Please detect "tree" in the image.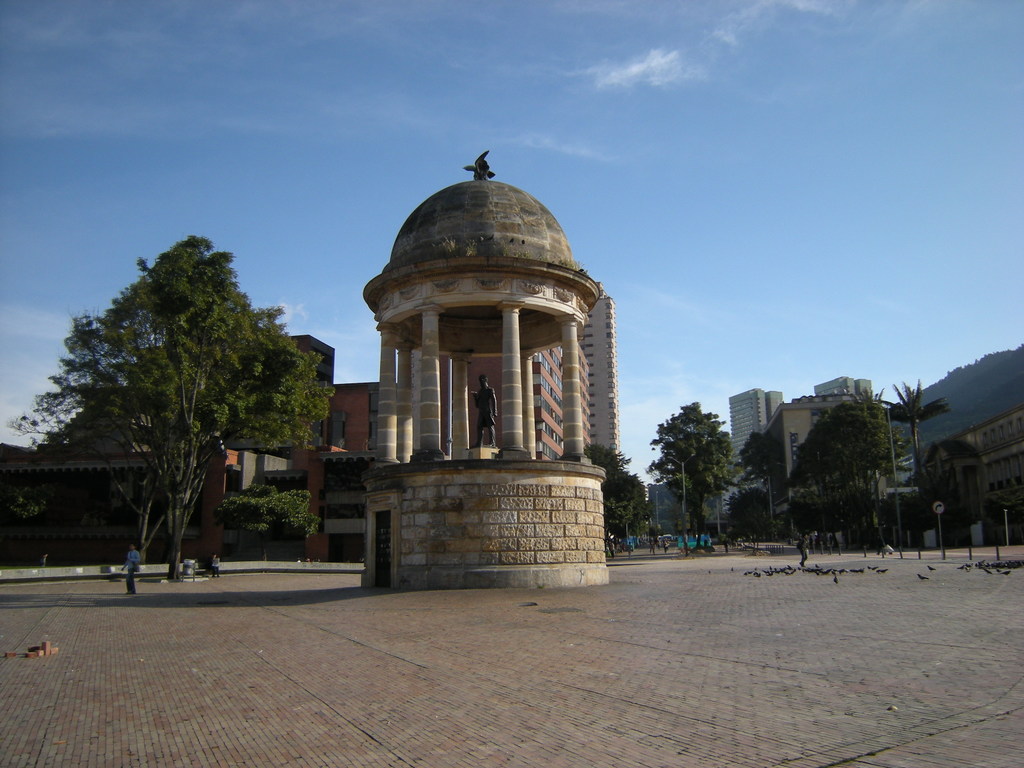
[x1=780, y1=403, x2=915, y2=551].
